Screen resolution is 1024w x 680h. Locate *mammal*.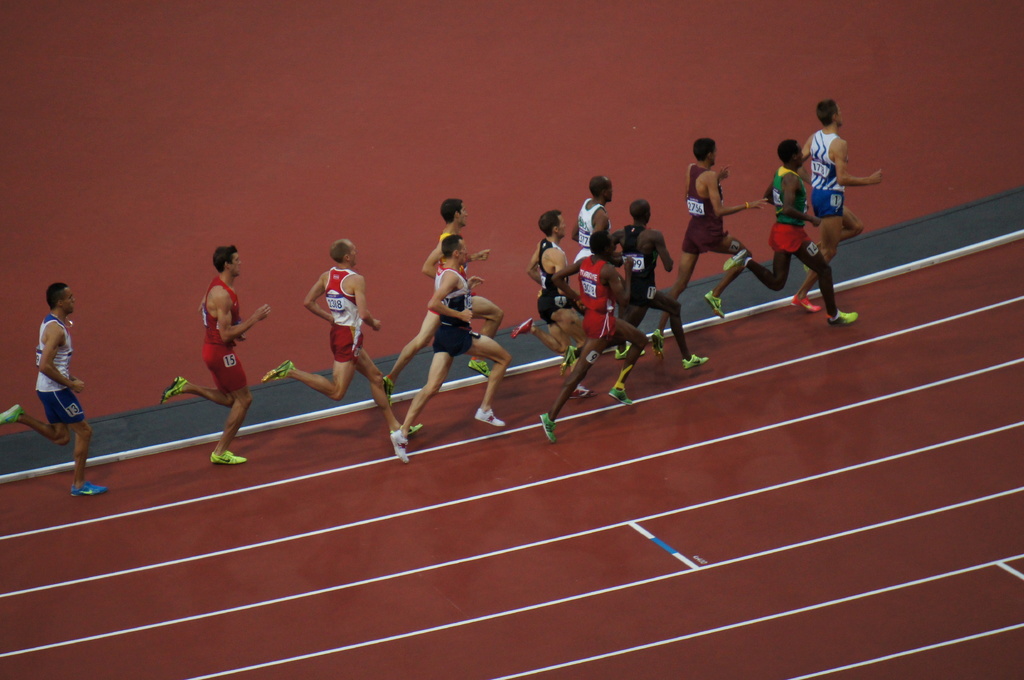
506,207,593,400.
